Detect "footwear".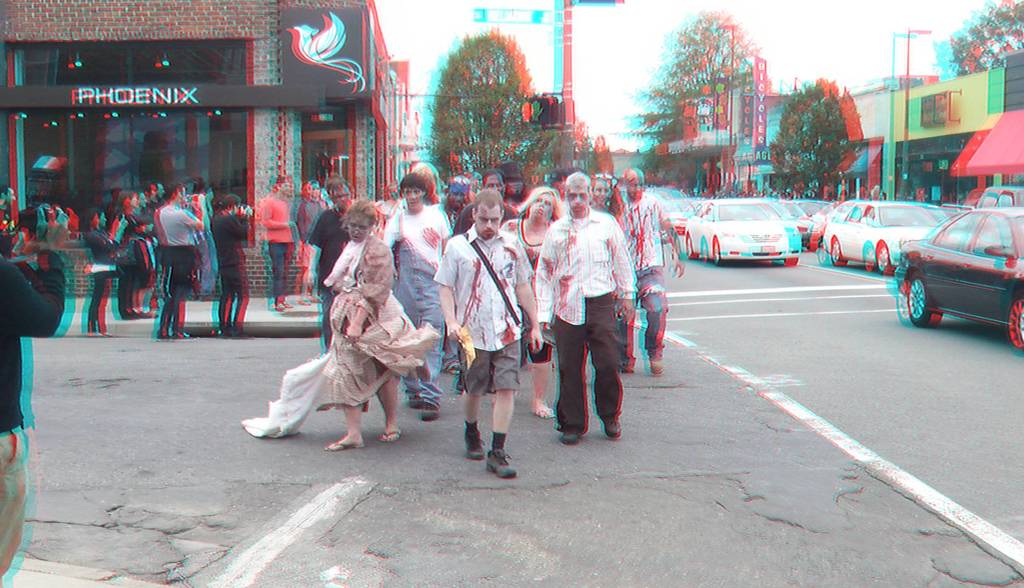
Detected at {"left": 454, "top": 415, "right": 515, "bottom": 471}.
